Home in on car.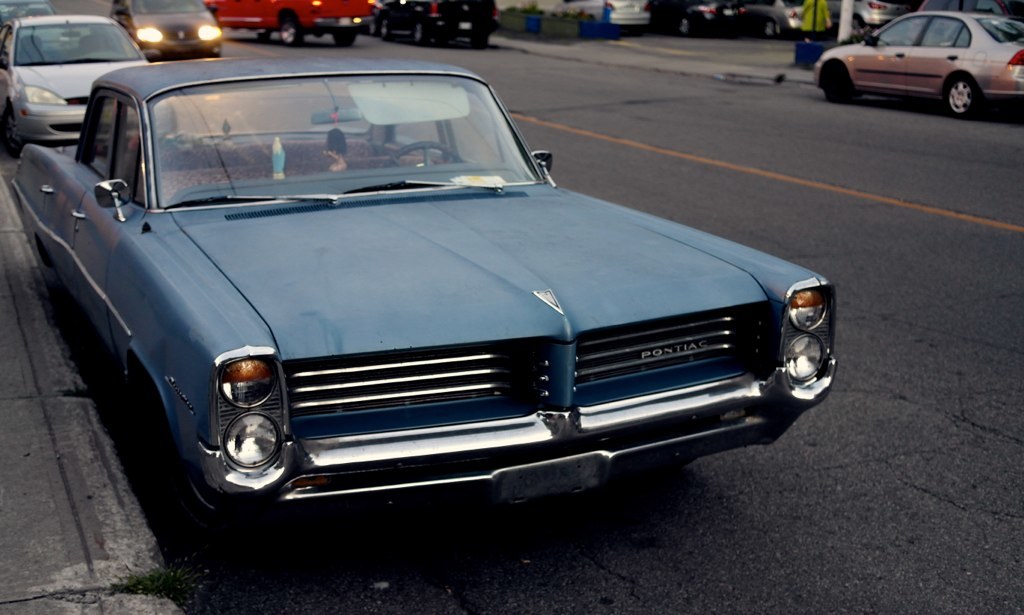
Homed in at 115, 0, 220, 62.
